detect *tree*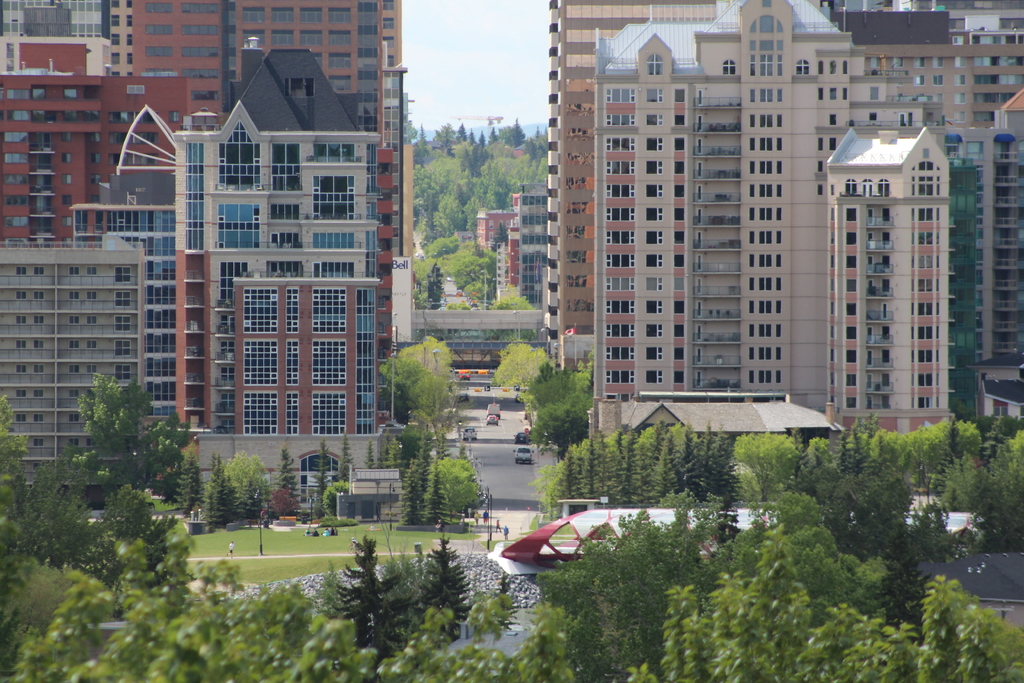
box(516, 350, 596, 462)
